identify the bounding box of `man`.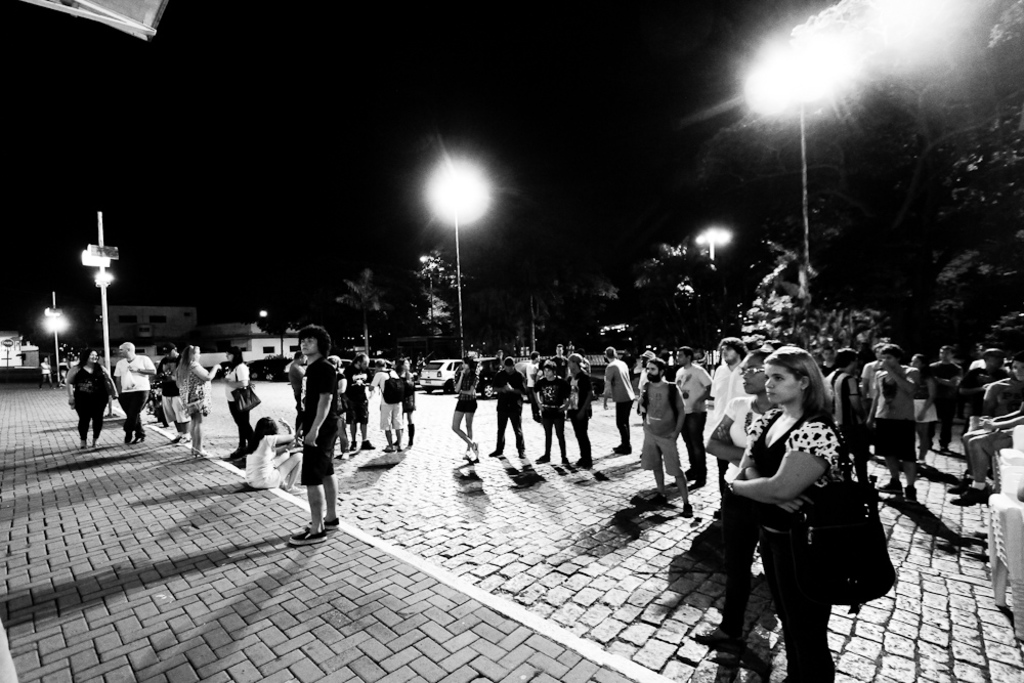
(left=38, top=354, right=54, bottom=392).
